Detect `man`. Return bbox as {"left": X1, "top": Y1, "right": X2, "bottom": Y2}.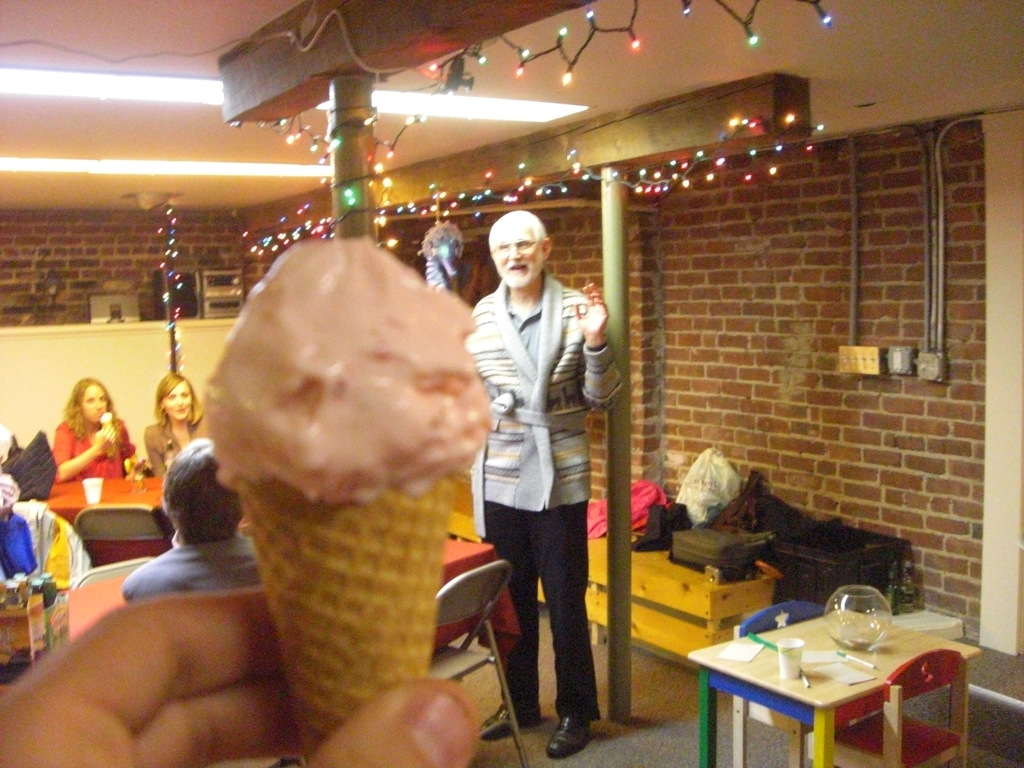
{"left": 454, "top": 203, "right": 625, "bottom": 740}.
